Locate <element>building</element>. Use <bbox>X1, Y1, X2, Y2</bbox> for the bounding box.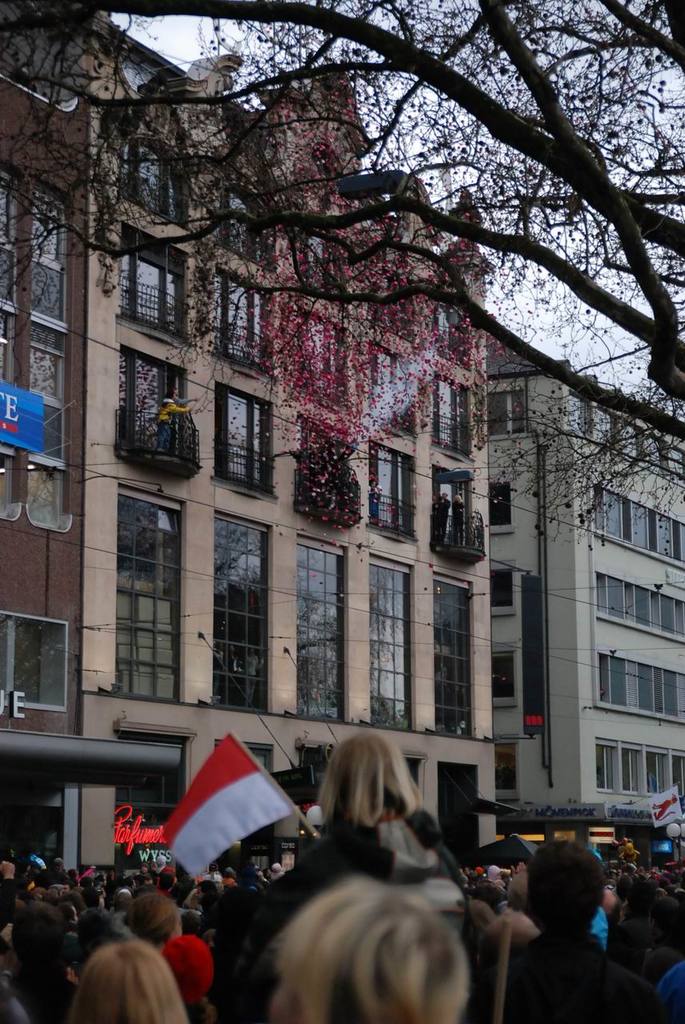
<bbox>0, 0, 180, 872</bbox>.
